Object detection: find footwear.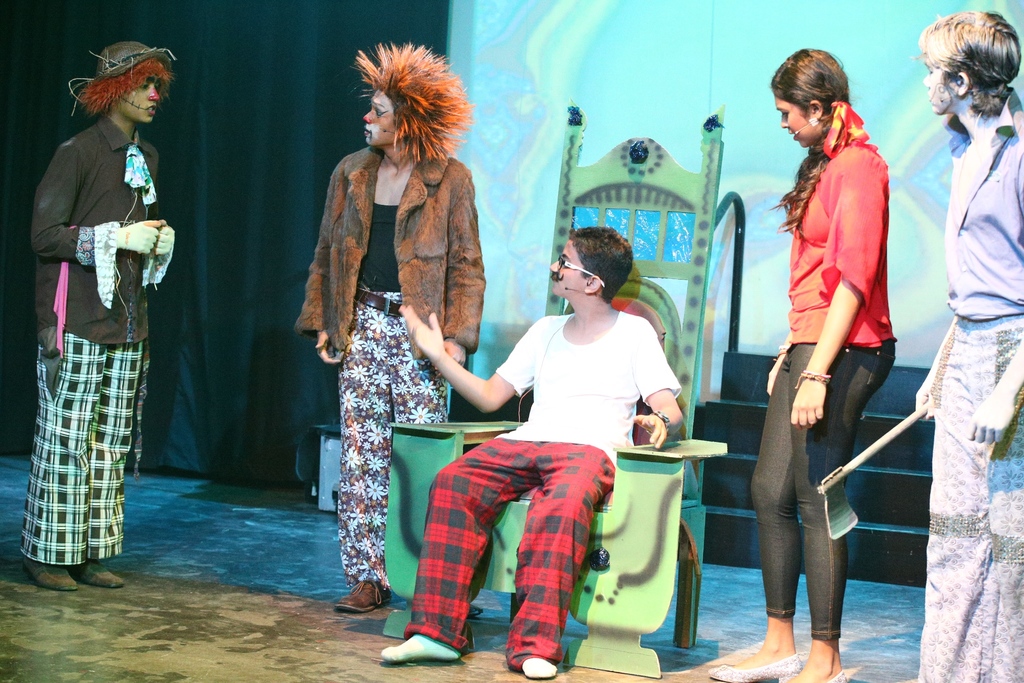
bbox(710, 657, 800, 682).
